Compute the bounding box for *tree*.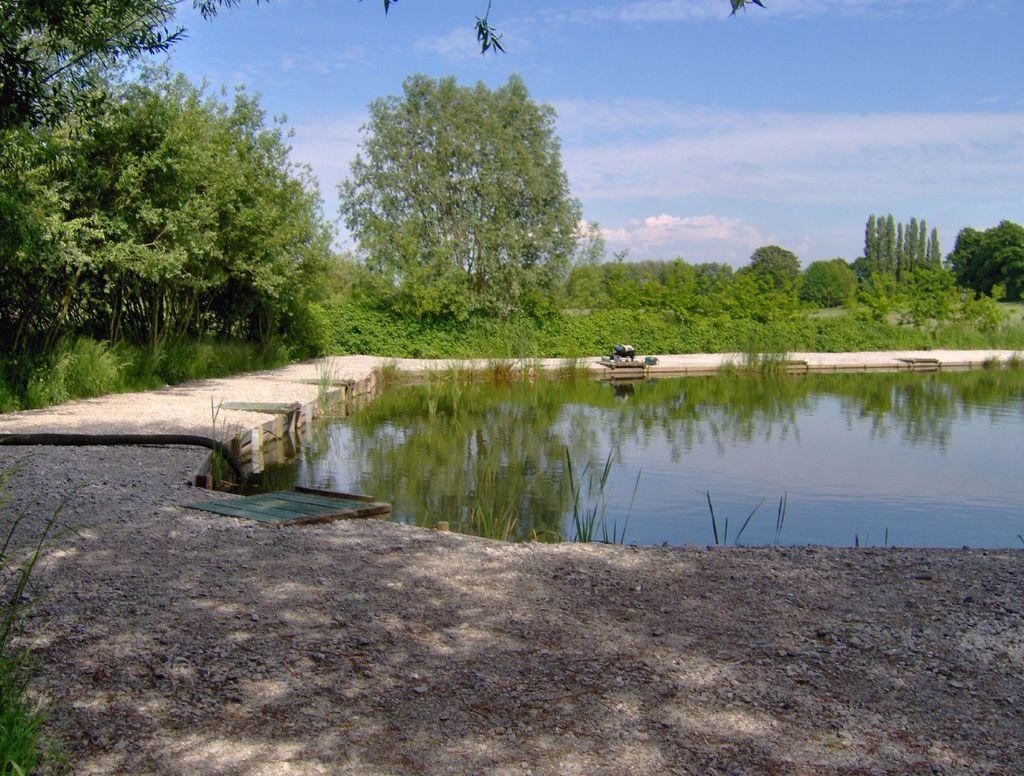
[left=327, top=54, right=603, bottom=352].
